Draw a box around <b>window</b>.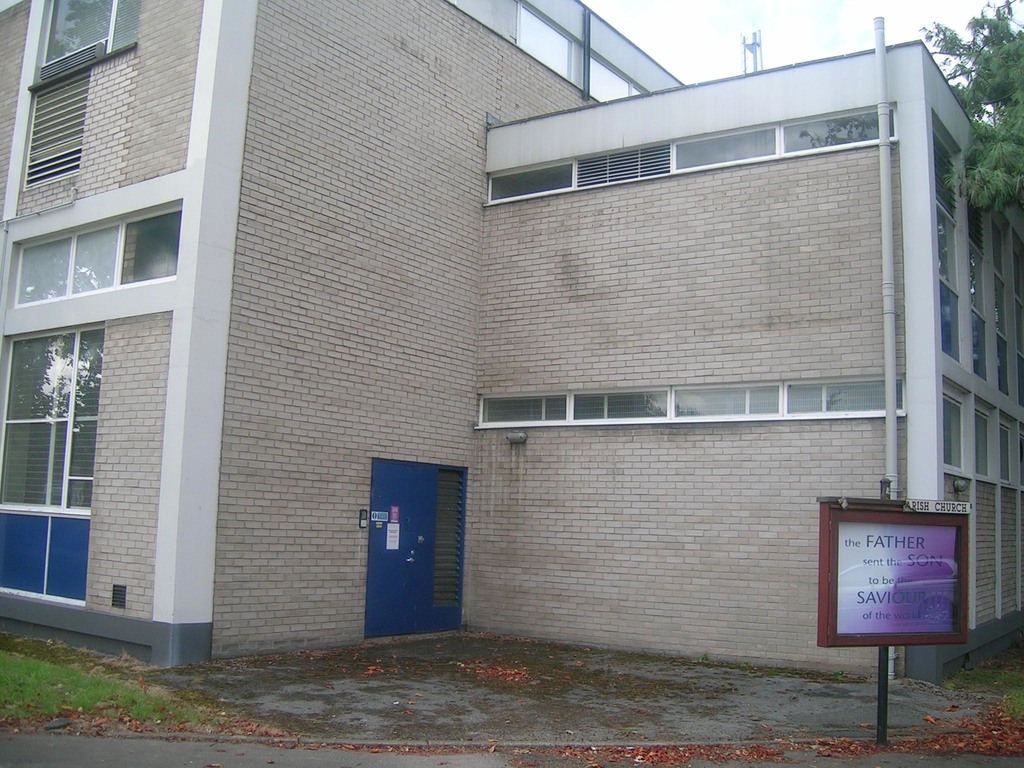
bbox=(0, 333, 105, 518).
